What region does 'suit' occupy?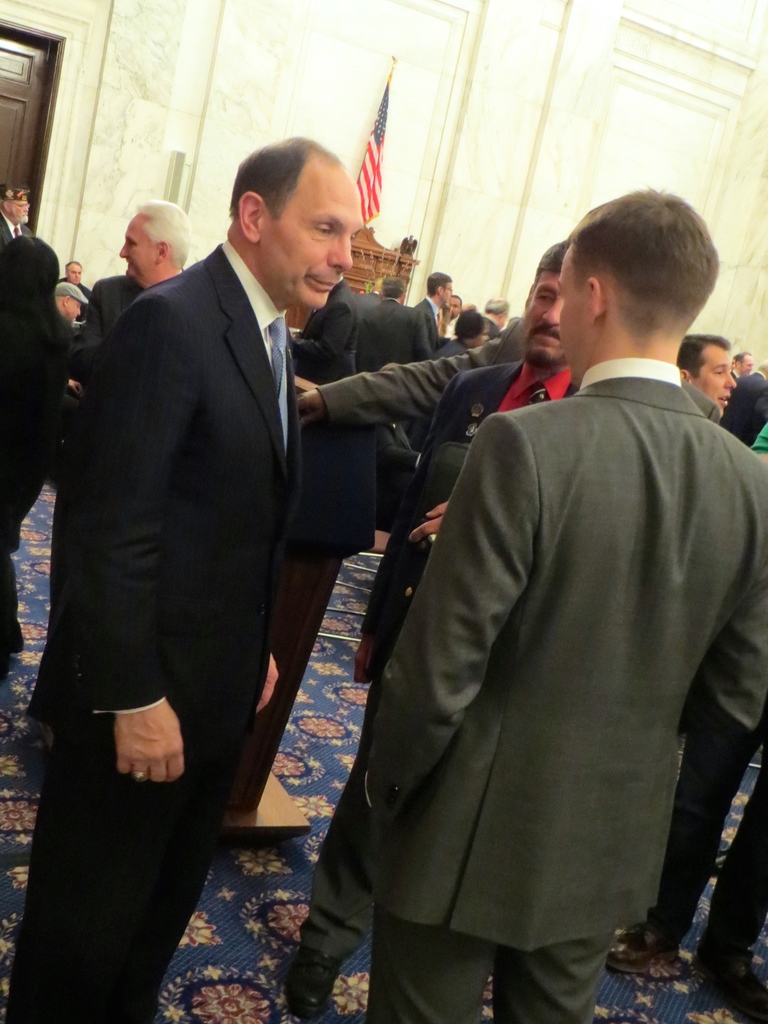
select_region(345, 369, 588, 685).
